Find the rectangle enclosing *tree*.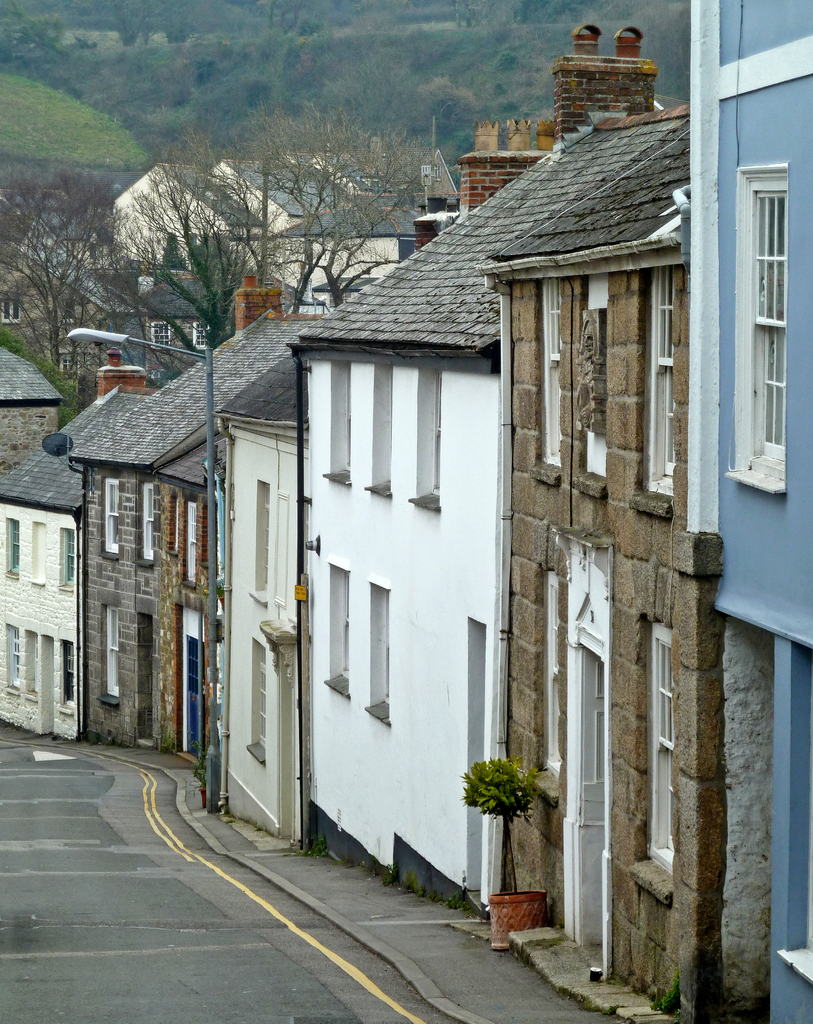
select_region(58, 97, 400, 367).
